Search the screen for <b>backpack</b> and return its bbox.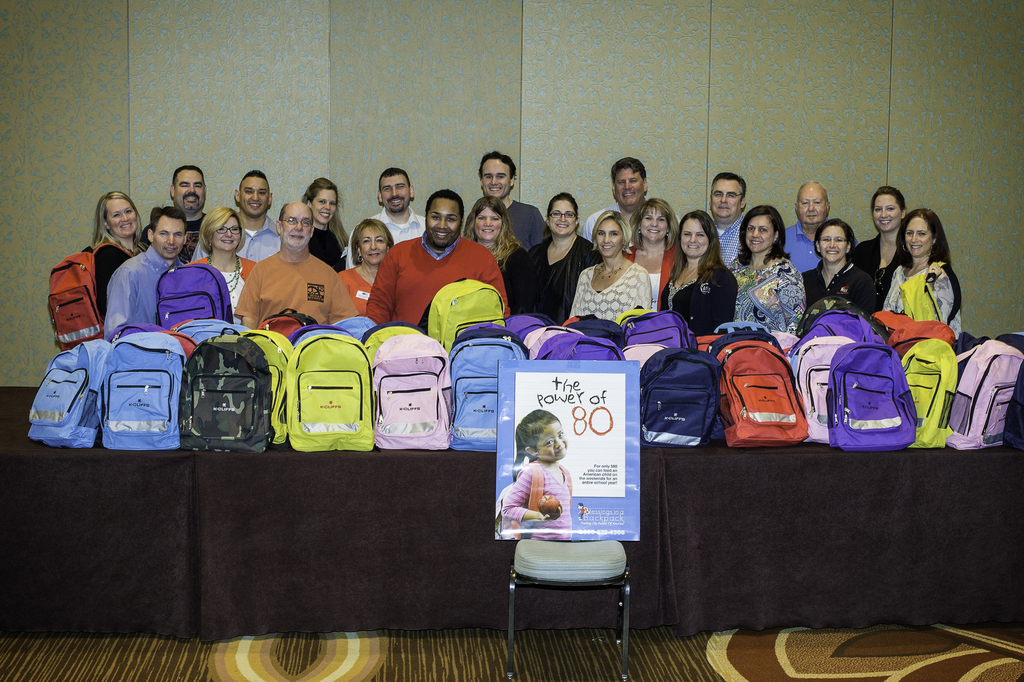
Found: box=[864, 305, 951, 372].
